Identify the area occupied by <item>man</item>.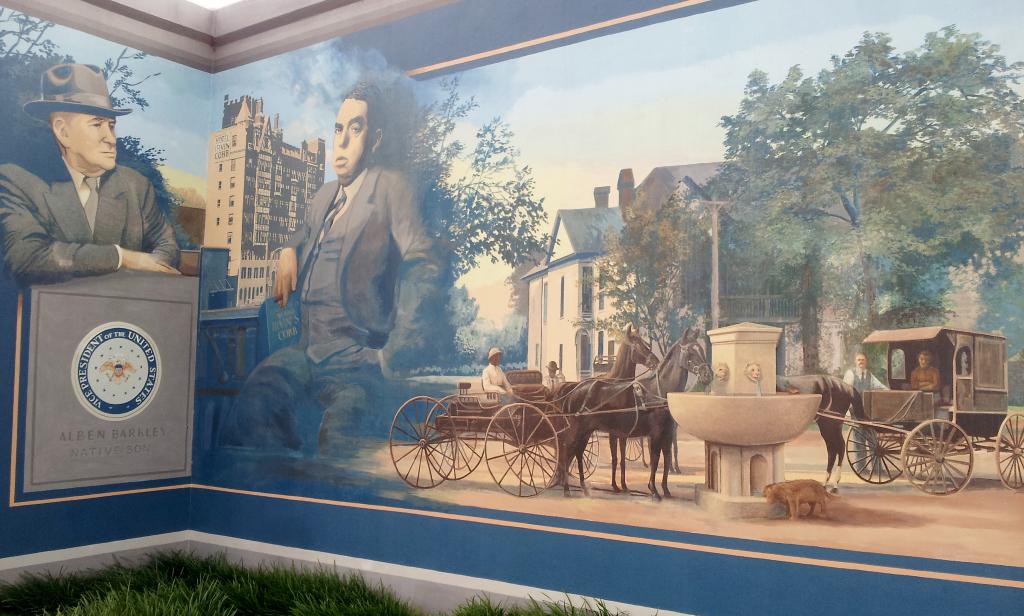
Area: [543, 356, 561, 396].
